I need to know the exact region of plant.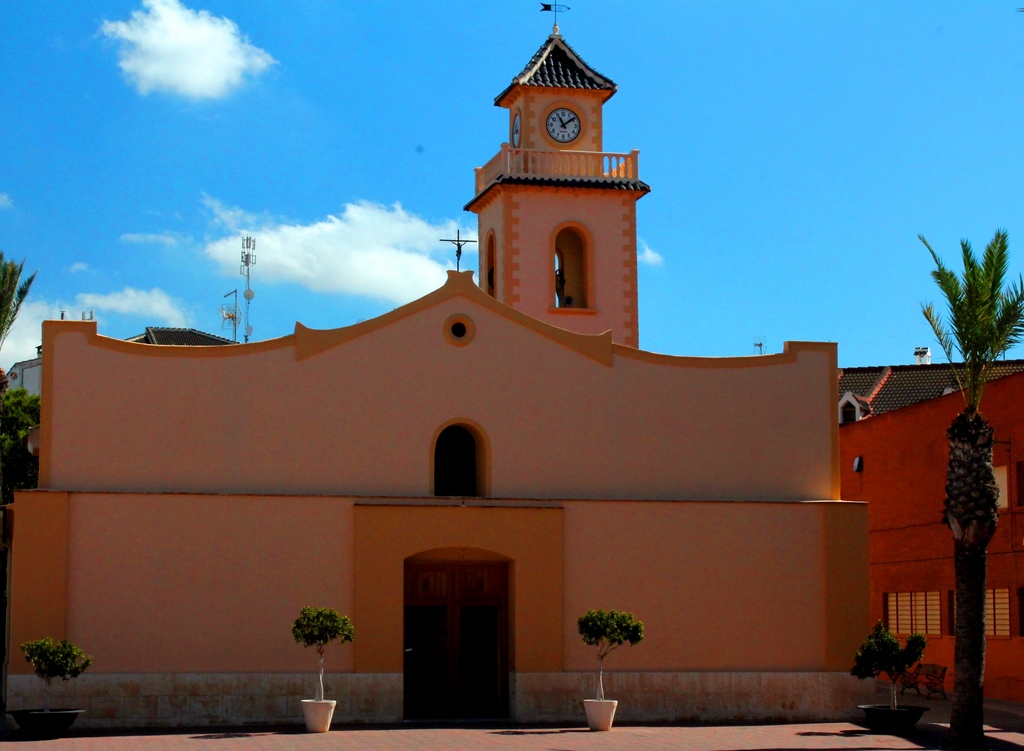
Region: <region>292, 604, 355, 702</region>.
